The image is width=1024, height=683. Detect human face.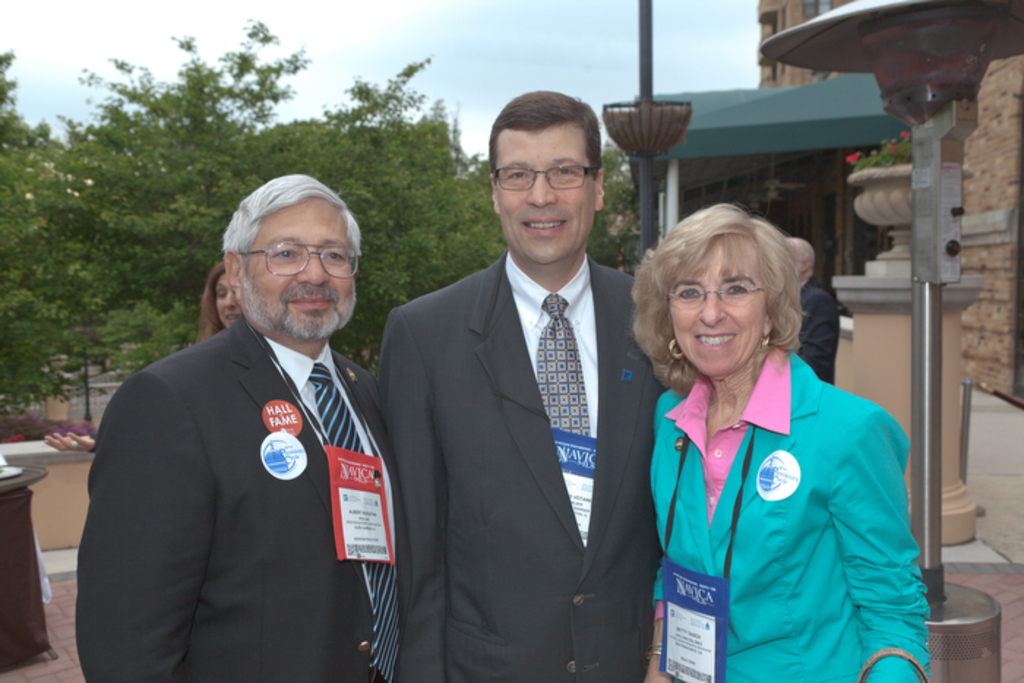
Detection: detection(215, 273, 243, 323).
